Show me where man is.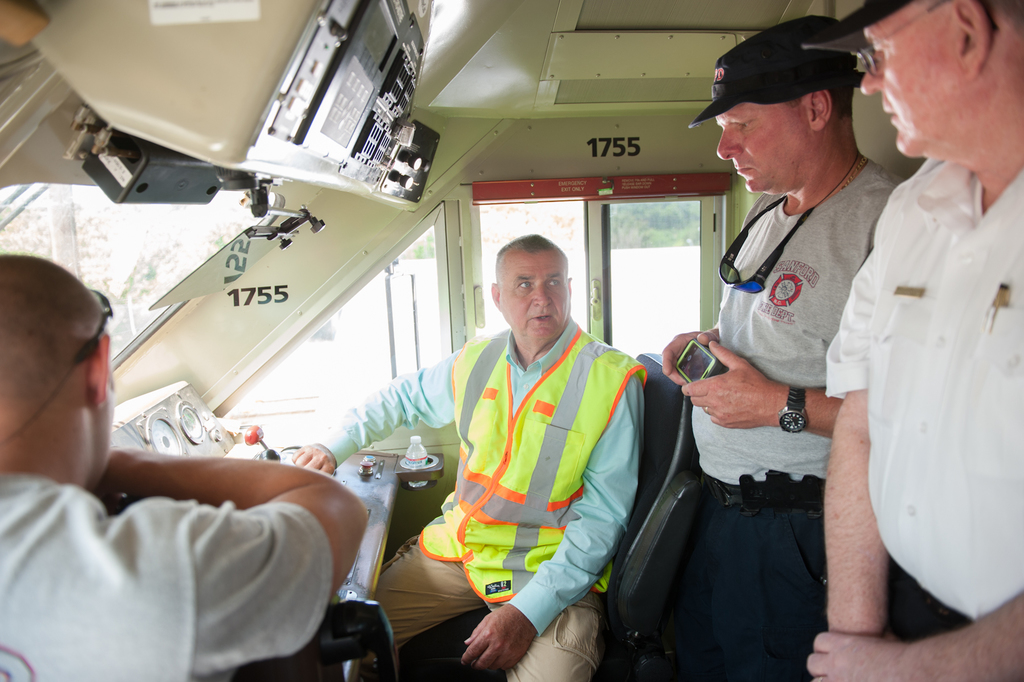
man is at 290 232 650 681.
